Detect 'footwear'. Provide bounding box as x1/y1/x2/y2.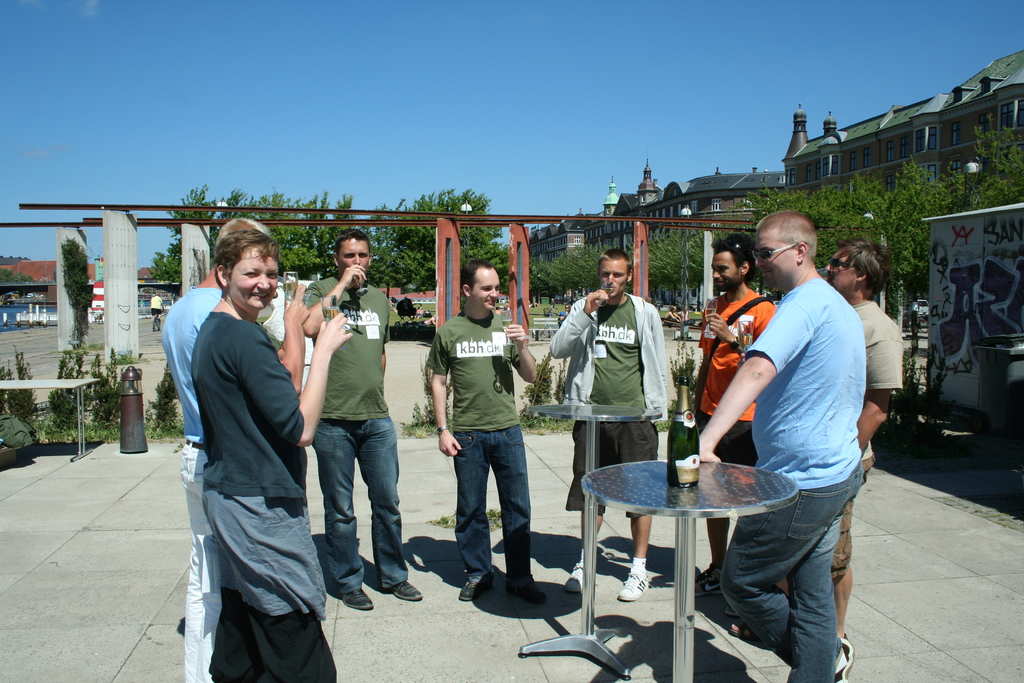
618/571/648/601.
